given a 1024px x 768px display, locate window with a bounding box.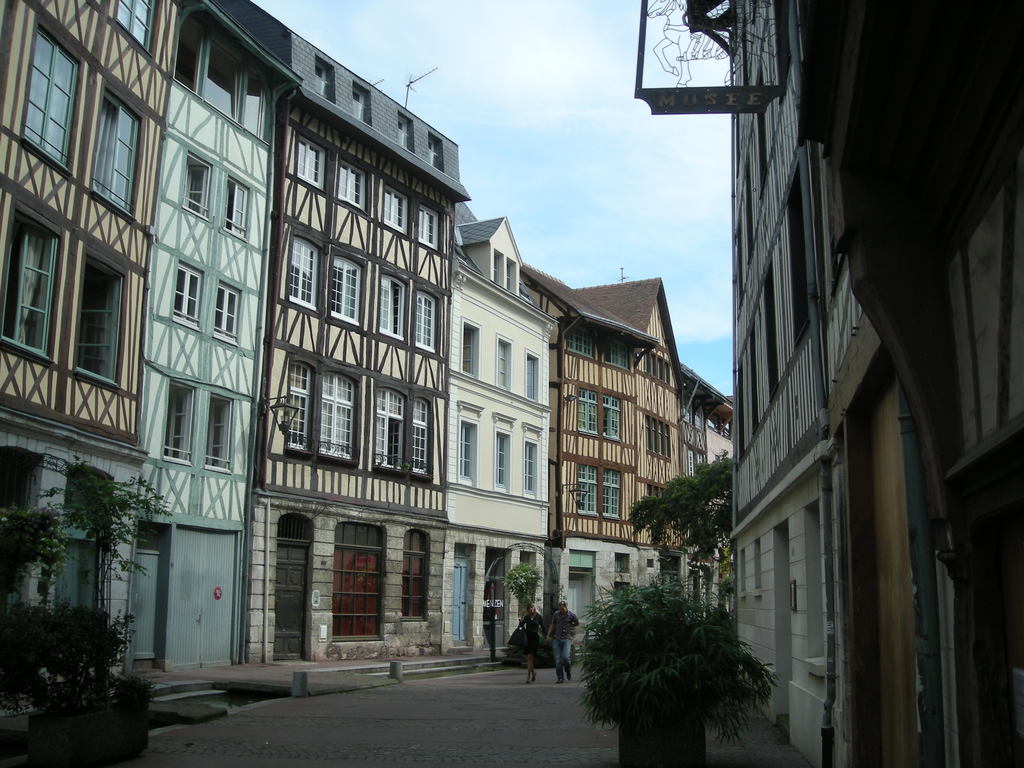
Located: box=[382, 274, 403, 337].
